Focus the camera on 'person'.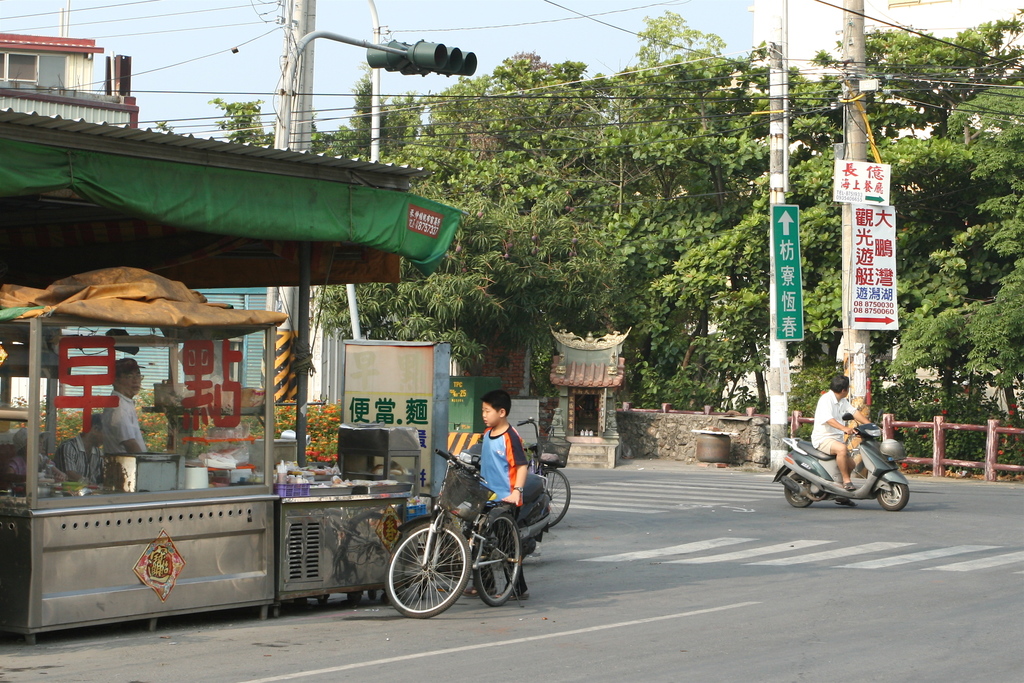
Focus region: bbox=[461, 385, 535, 602].
